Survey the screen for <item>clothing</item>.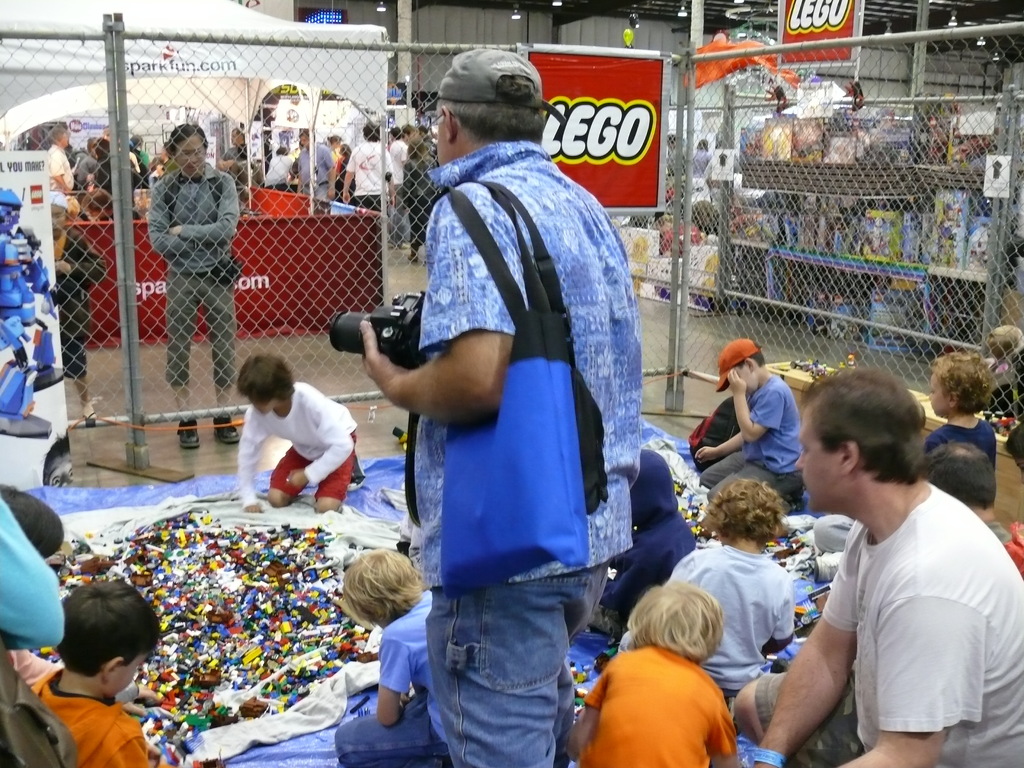
Survey found: (334, 595, 449, 767).
